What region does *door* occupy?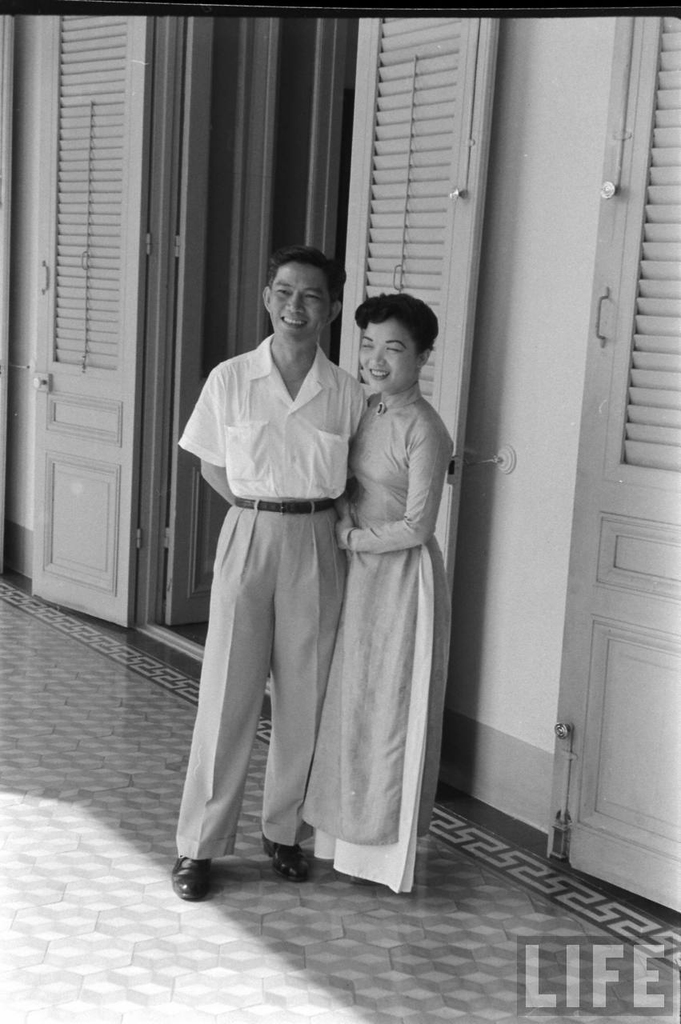
Rect(347, 12, 502, 834).
